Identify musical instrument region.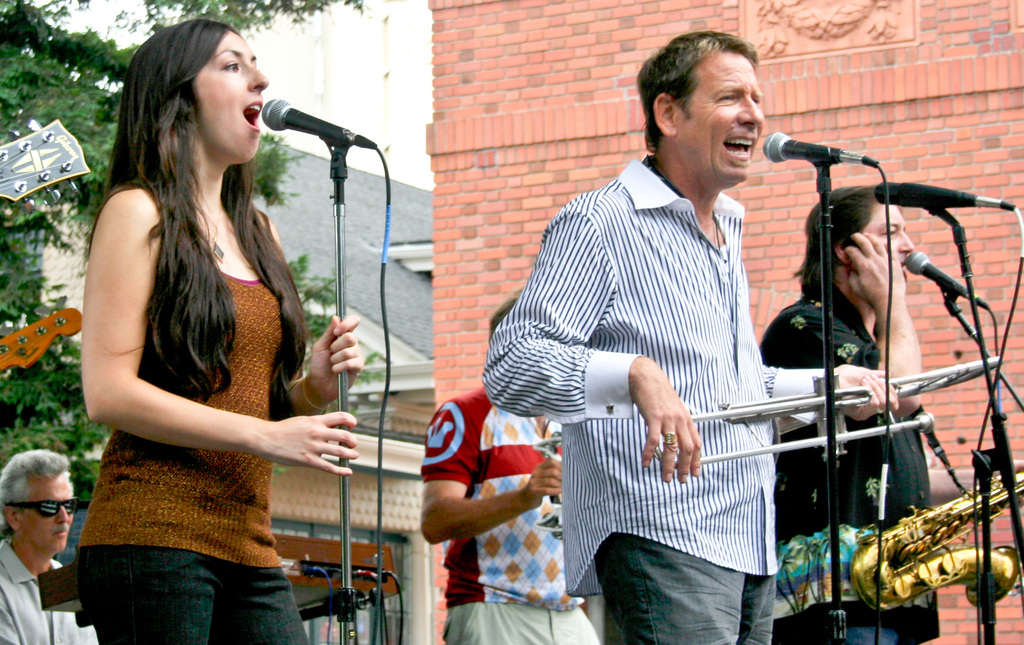
Region: [left=846, top=467, right=1023, bottom=617].
